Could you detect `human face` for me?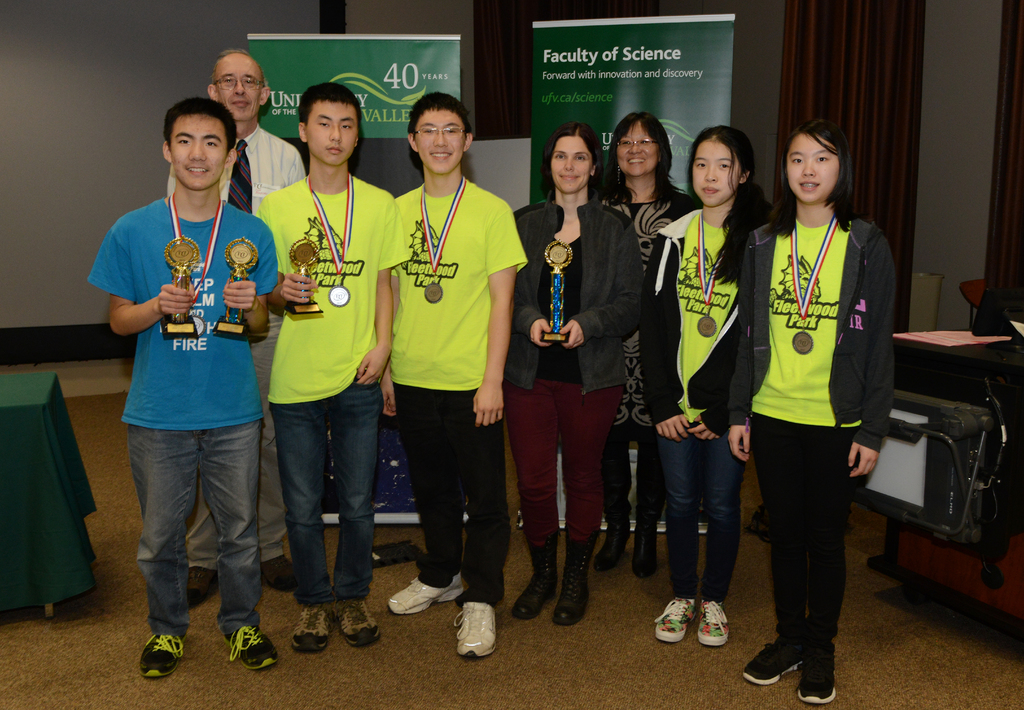
Detection result: (x1=691, y1=140, x2=739, y2=207).
